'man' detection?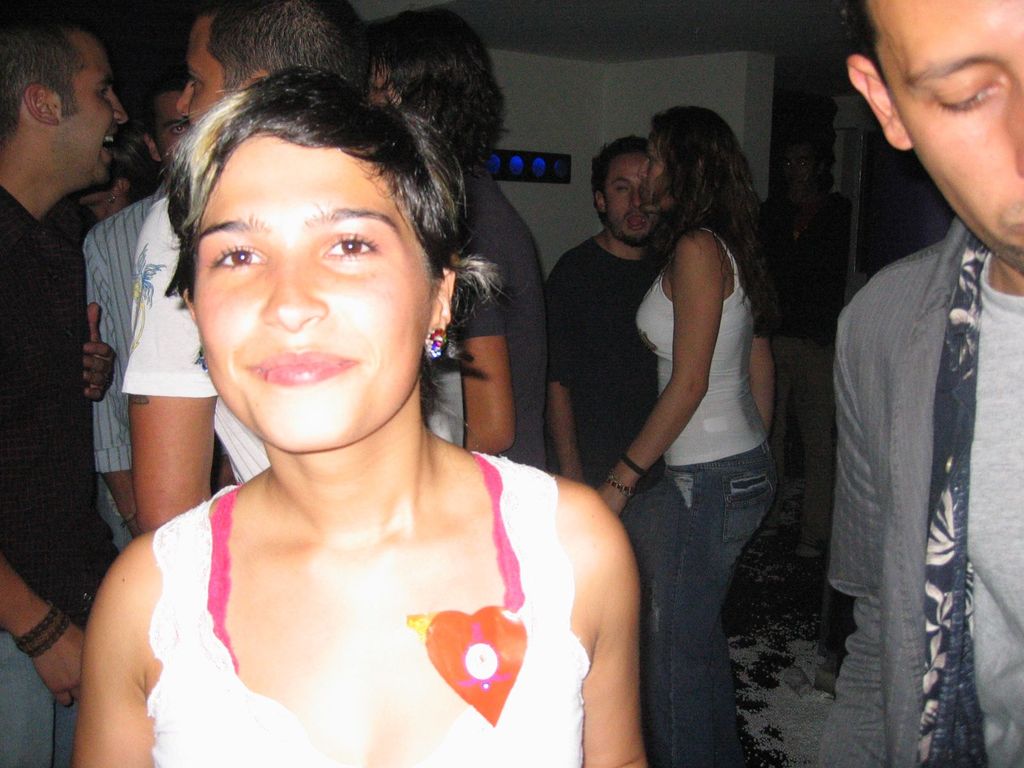
locate(123, 0, 467, 534)
